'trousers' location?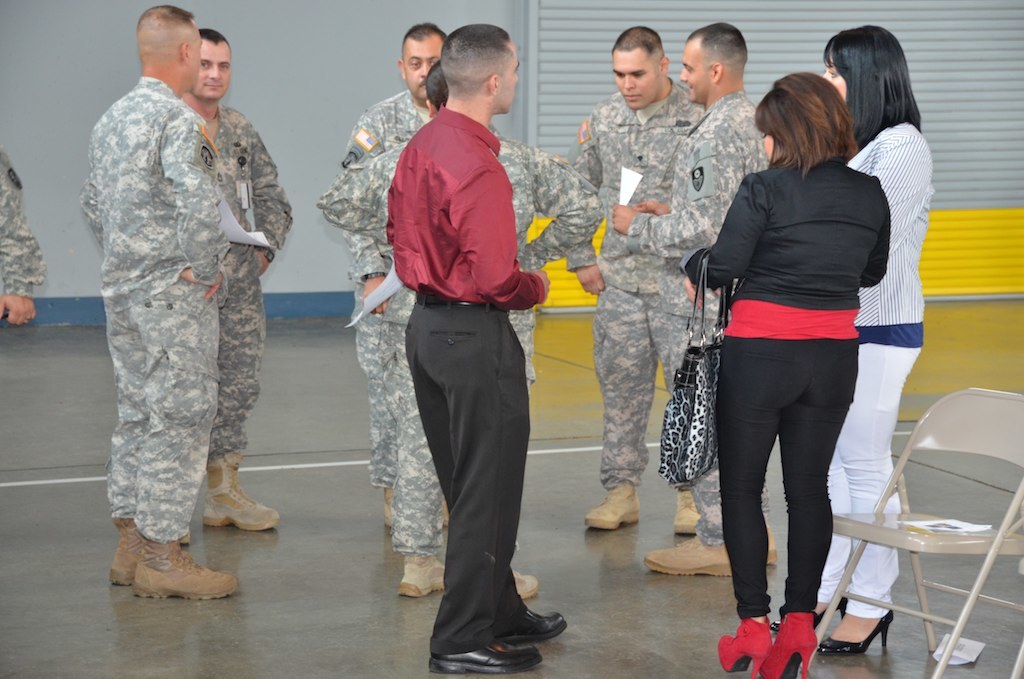
left=589, top=296, right=701, bottom=490
